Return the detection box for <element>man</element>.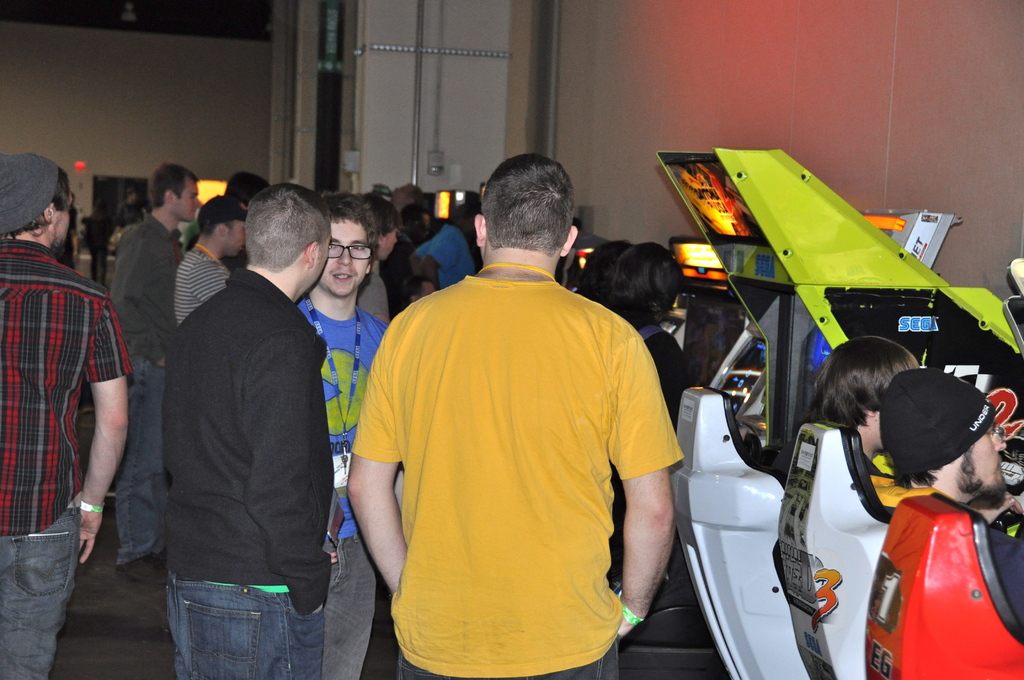
(795,328,925,511).
